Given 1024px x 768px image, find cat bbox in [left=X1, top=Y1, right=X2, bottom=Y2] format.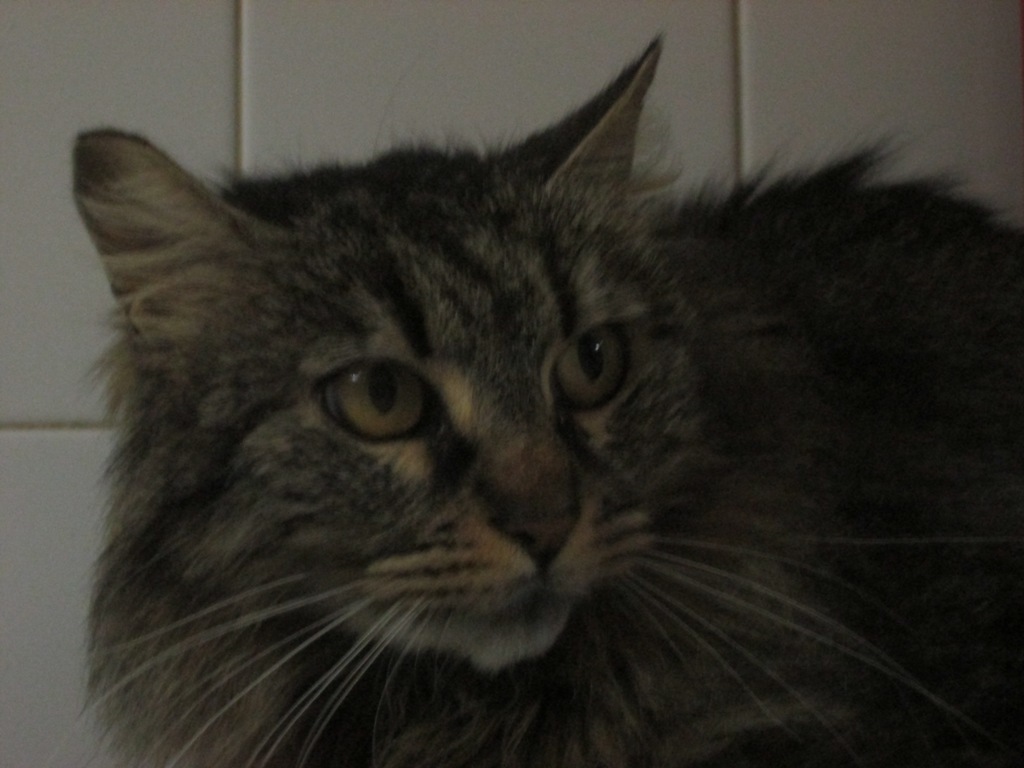
[left=47, top=34, right=1021, bottom=767].
